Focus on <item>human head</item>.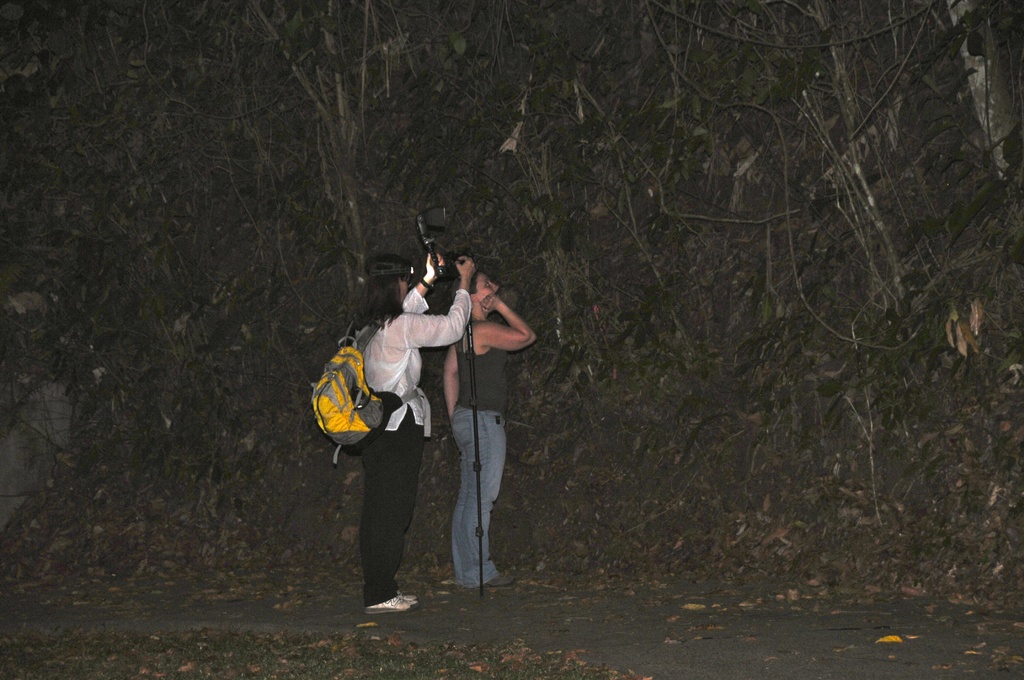
Focused at region(351, 256, 415, 326).
